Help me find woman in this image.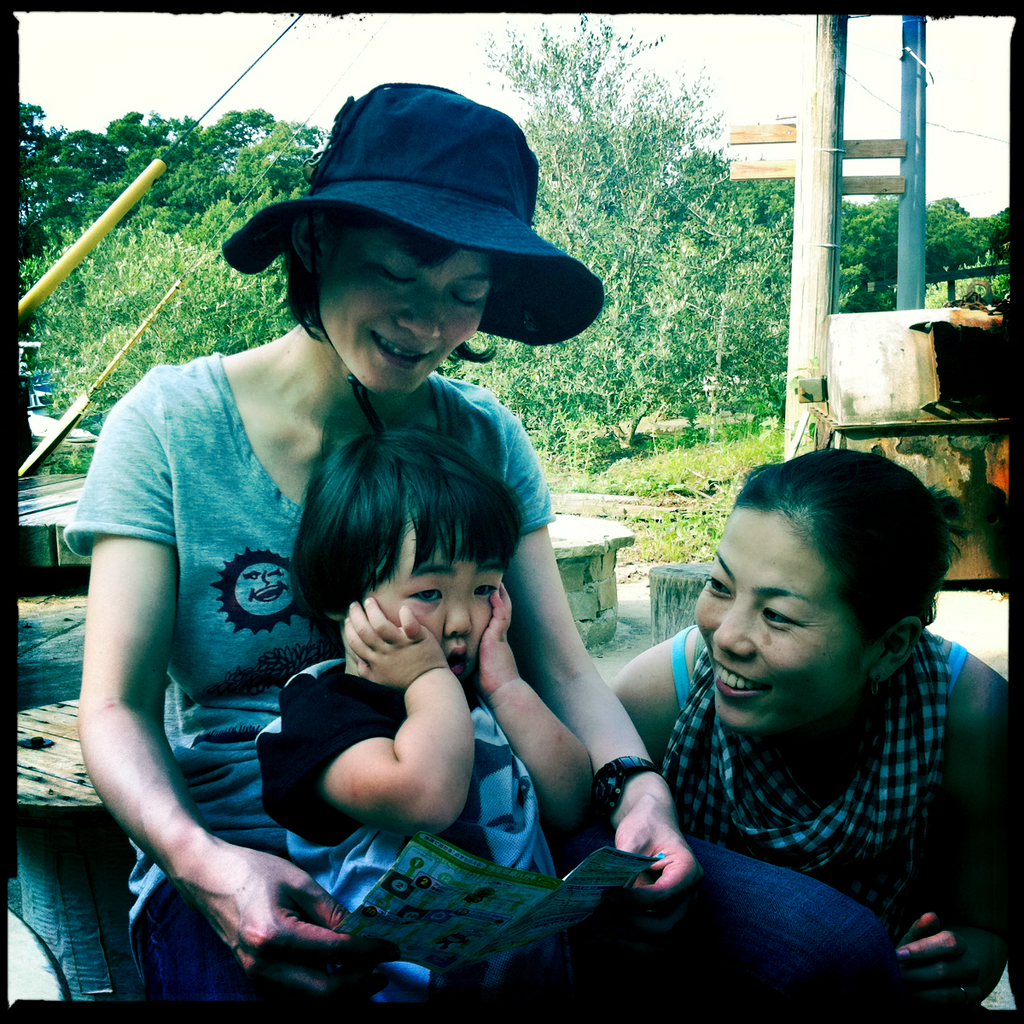
Found it: x1=573, y1=417, x2=1005, y2=990.
